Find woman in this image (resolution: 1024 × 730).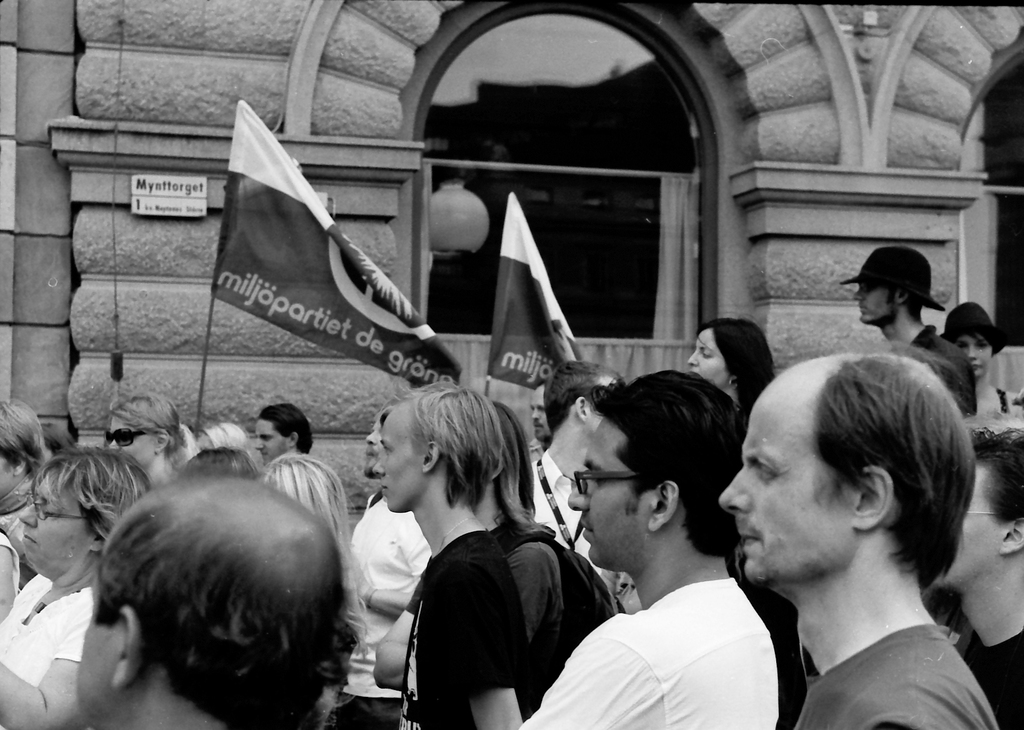
rect(0, 441, 164, 729).
